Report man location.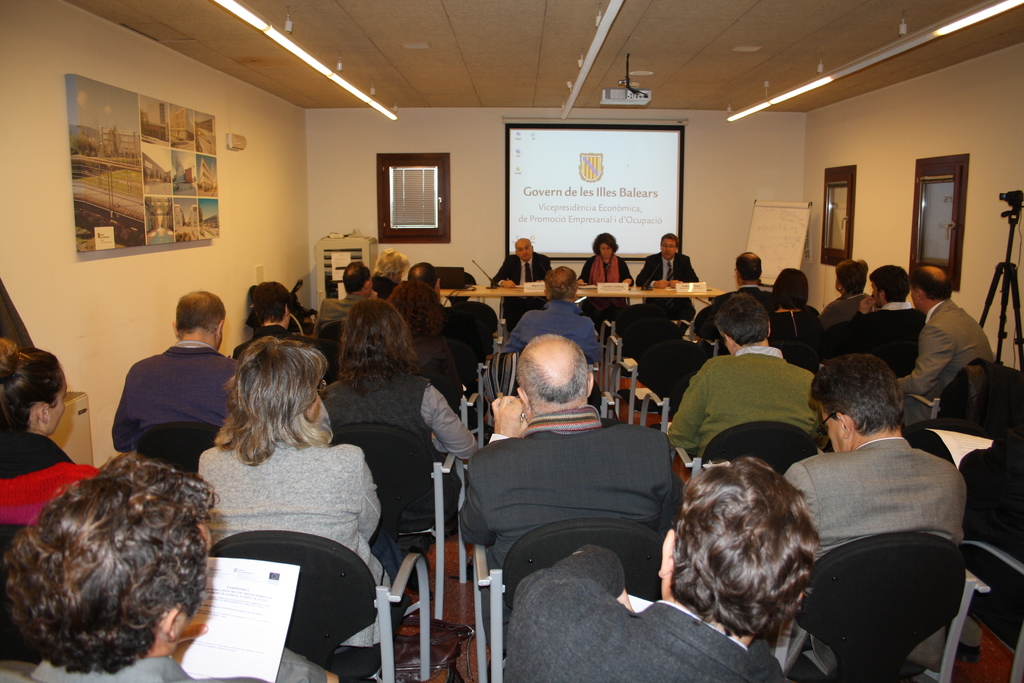
Report: left=692, top=251, right=772, bottom=354.
